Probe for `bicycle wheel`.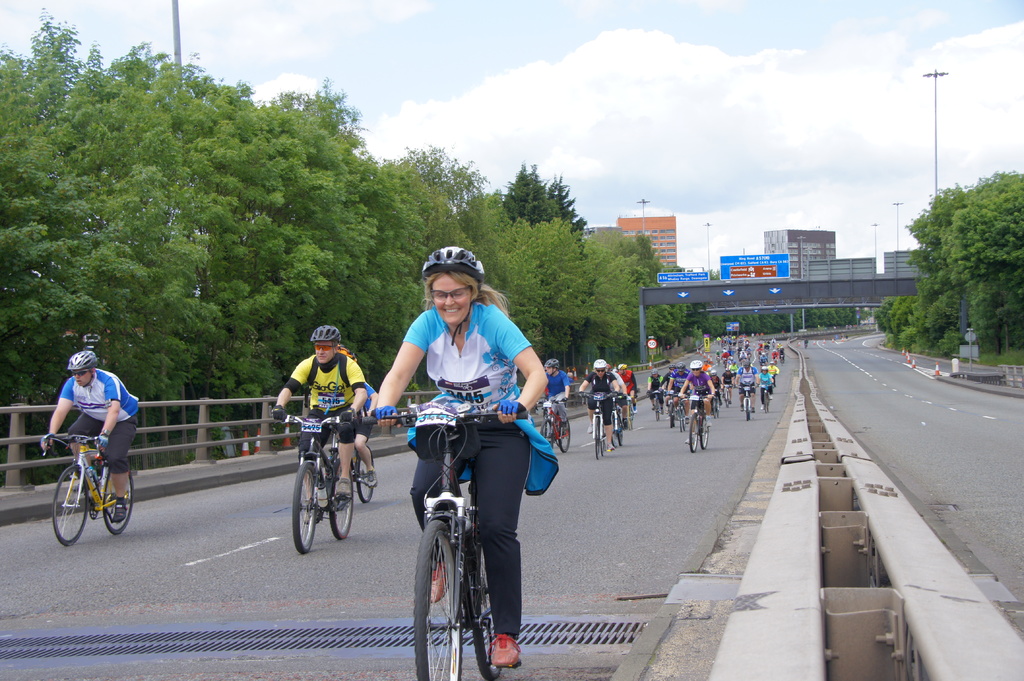
Probe result: bbox(745, 397, 750, 422).
